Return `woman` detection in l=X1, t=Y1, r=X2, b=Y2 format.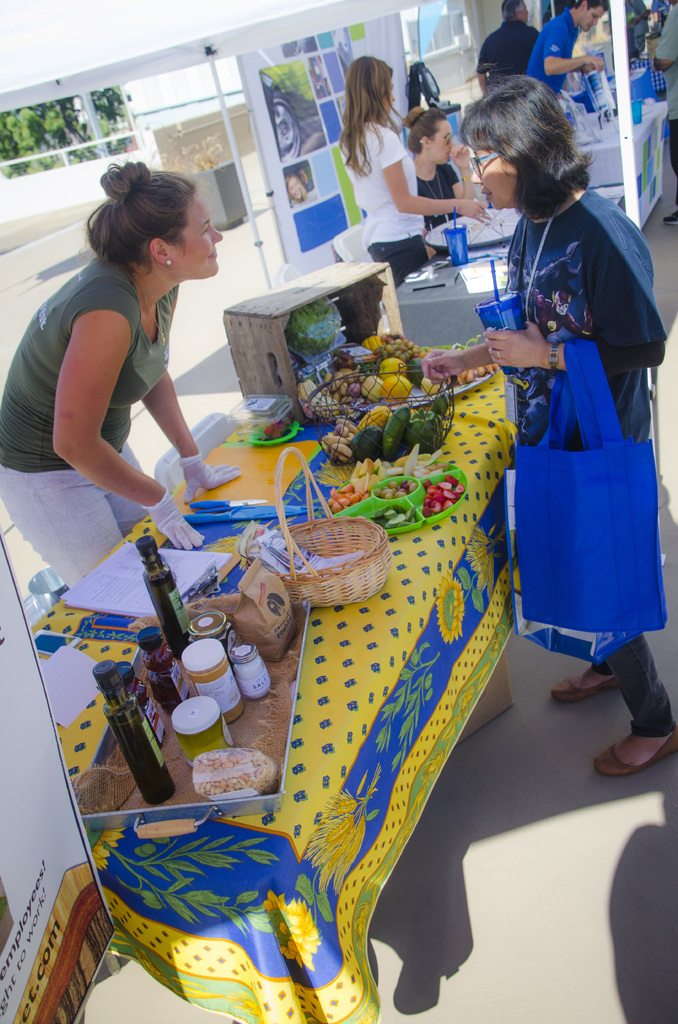
l=394, t=104, r=487, b=230.
